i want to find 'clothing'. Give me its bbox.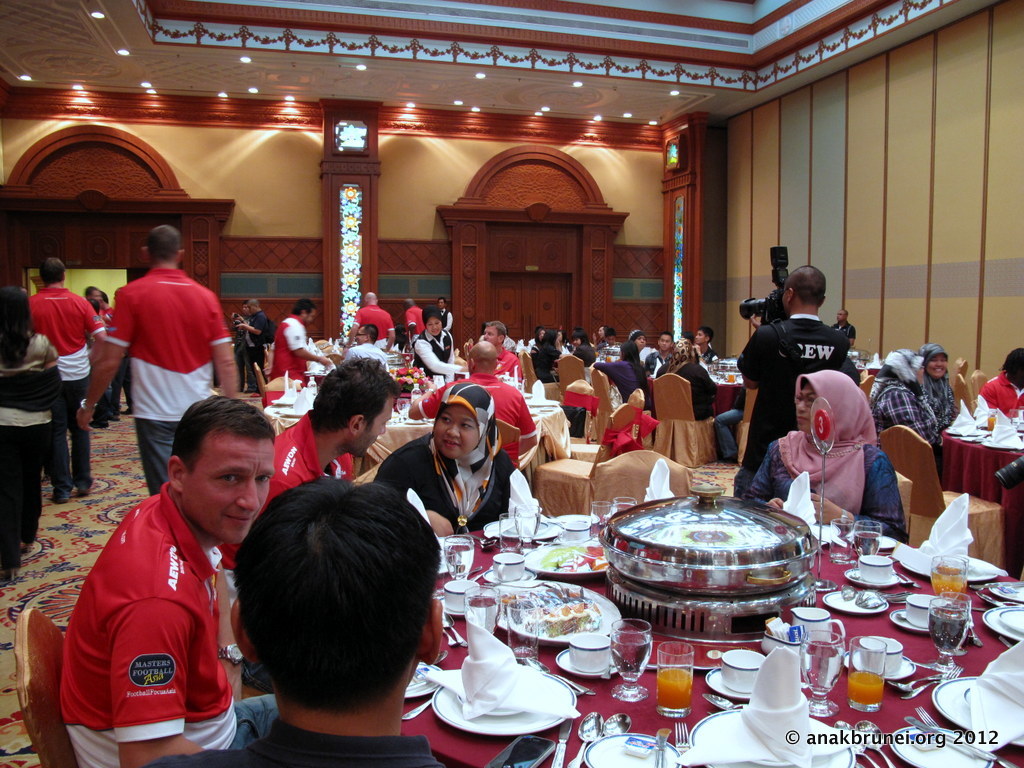
136,716,444,766.
